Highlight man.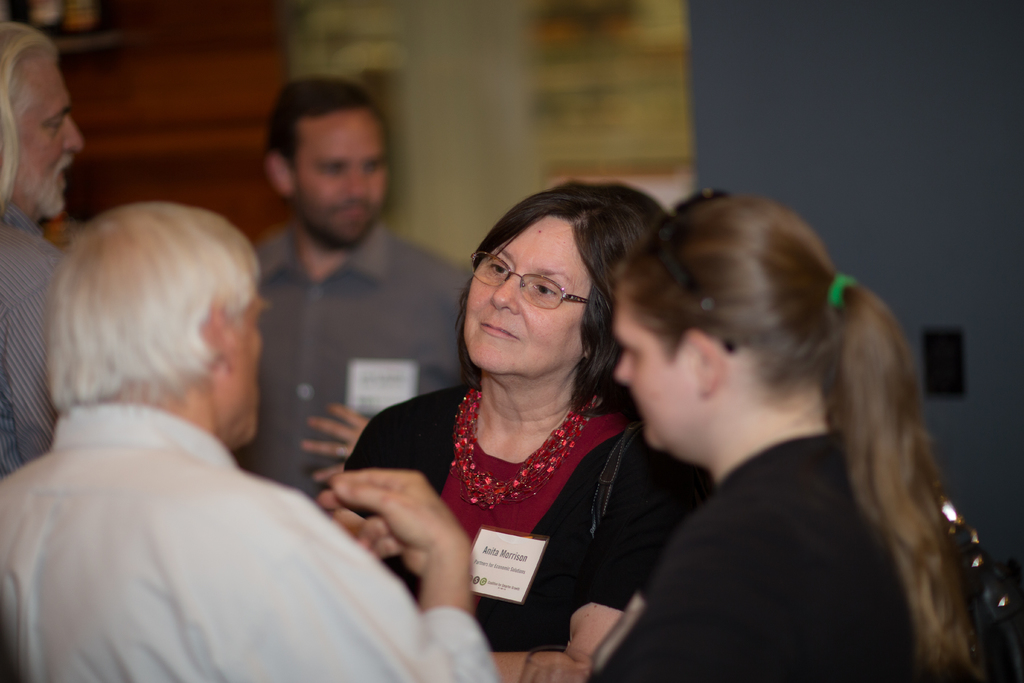
Highlighted region: box(228, 71, 479, 498).
